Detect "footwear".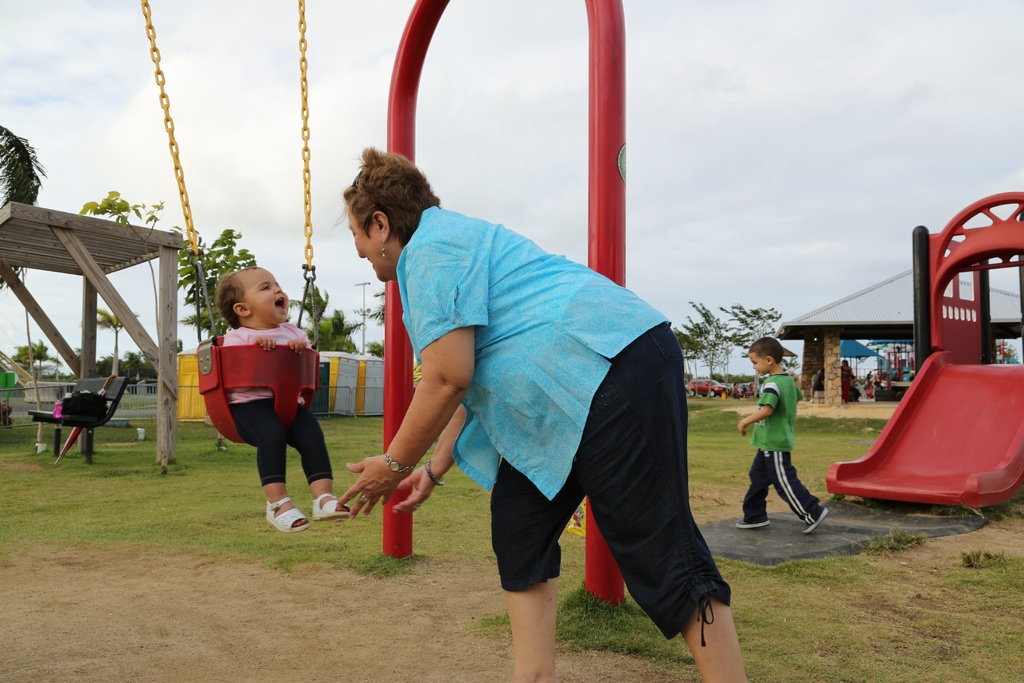
Detected at rect(801, 507, 826, 532).
